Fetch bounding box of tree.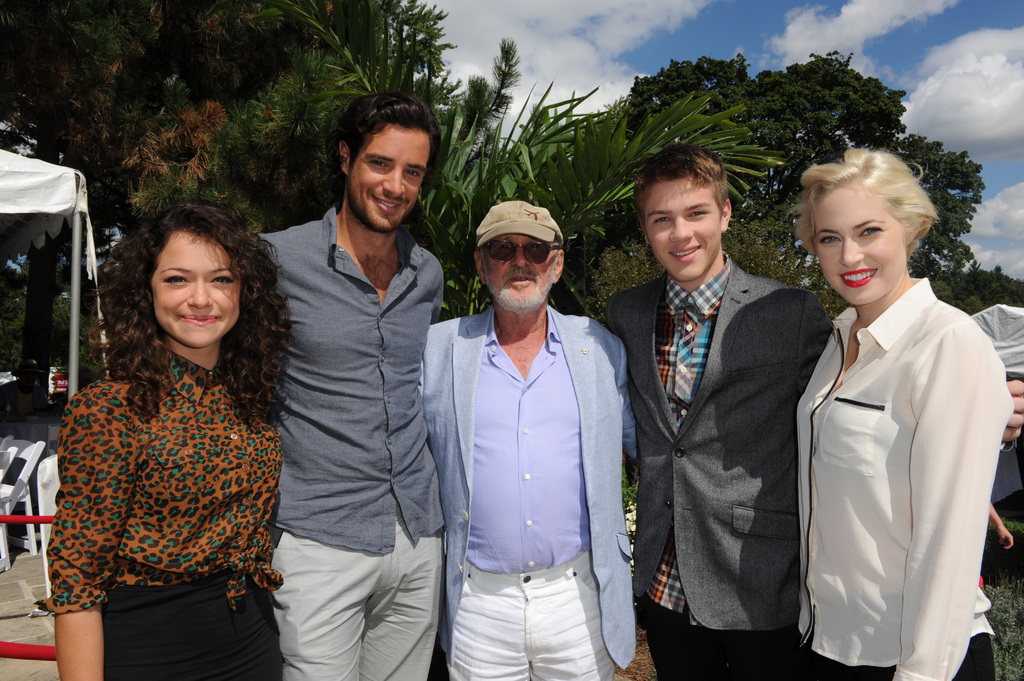
Bbox: bbox=[0, 0, 333, 426].
